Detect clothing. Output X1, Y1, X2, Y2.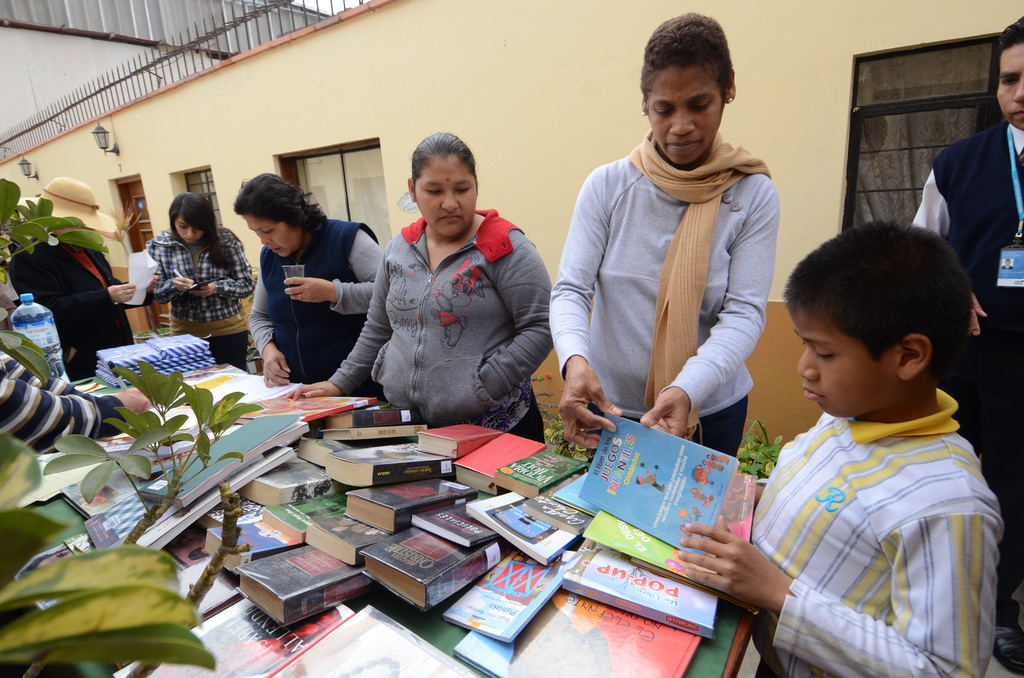
461, 214, 890, 677.
